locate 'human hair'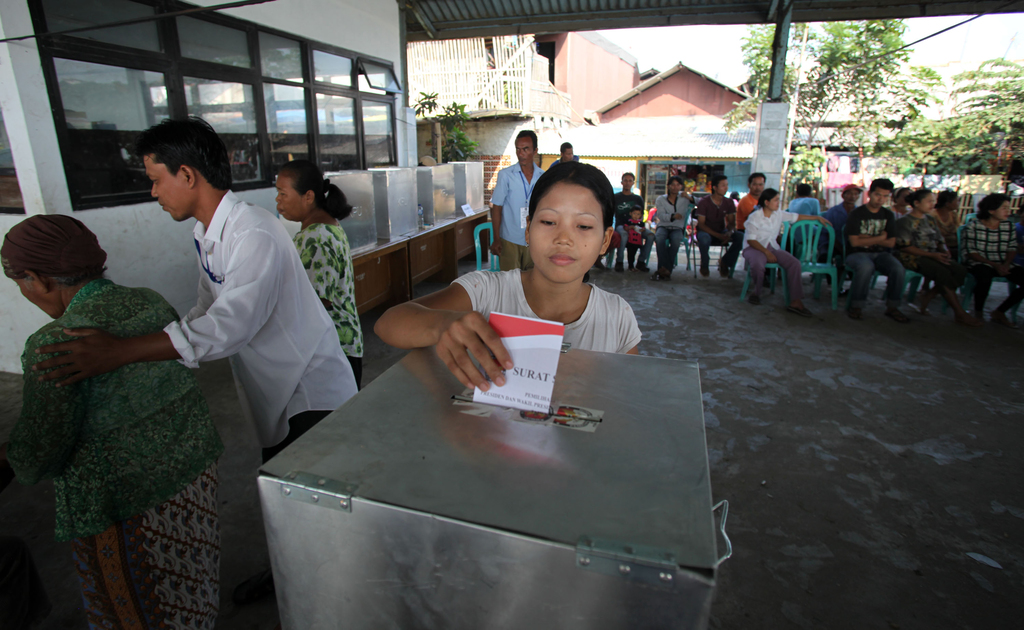
bbox(975, 191, 1010, 219)
